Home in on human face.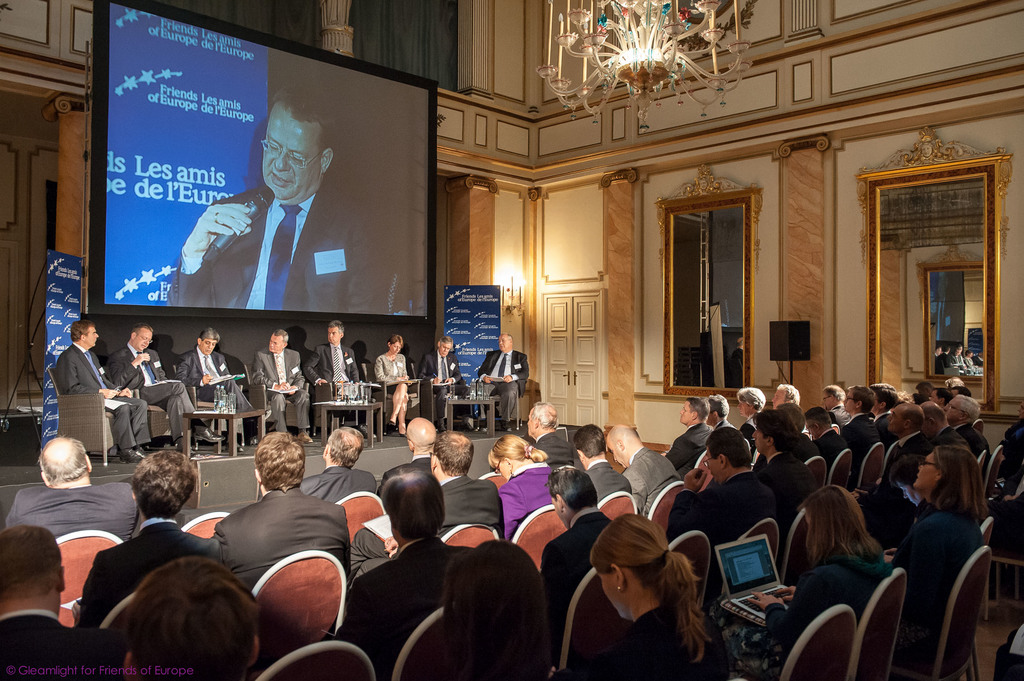
Homed in at x1=326, y1=328, x2=342, y2=346.
